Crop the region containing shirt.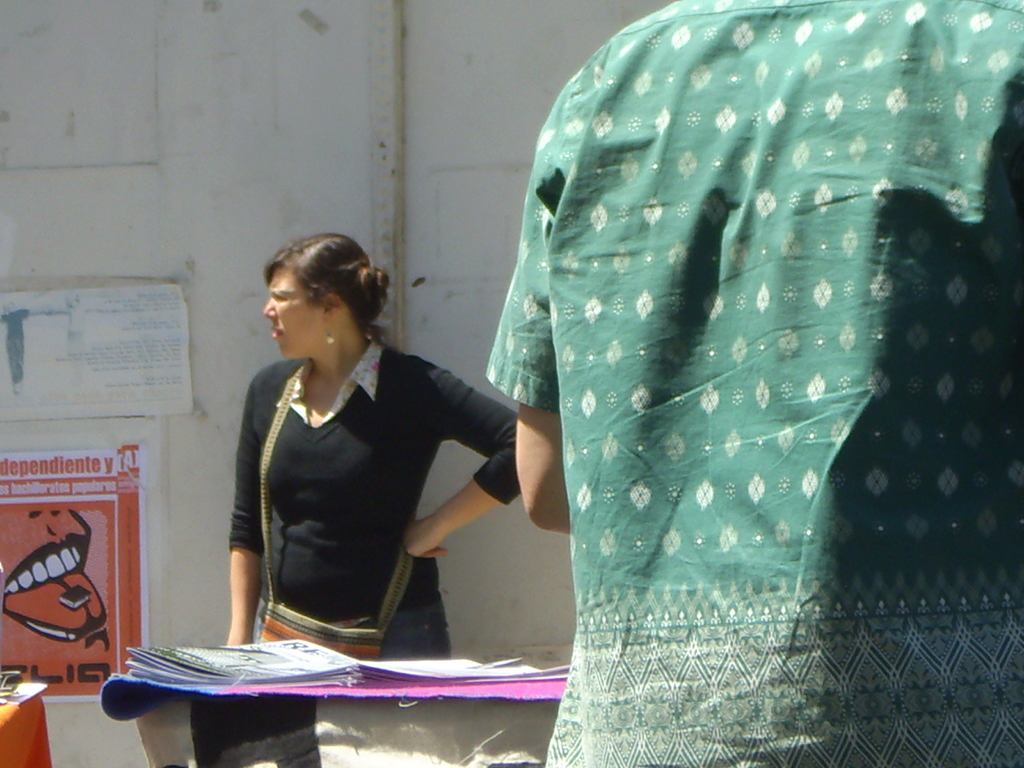
Crop region: <bbox>484, 0, 1023, 767</bbox>.
